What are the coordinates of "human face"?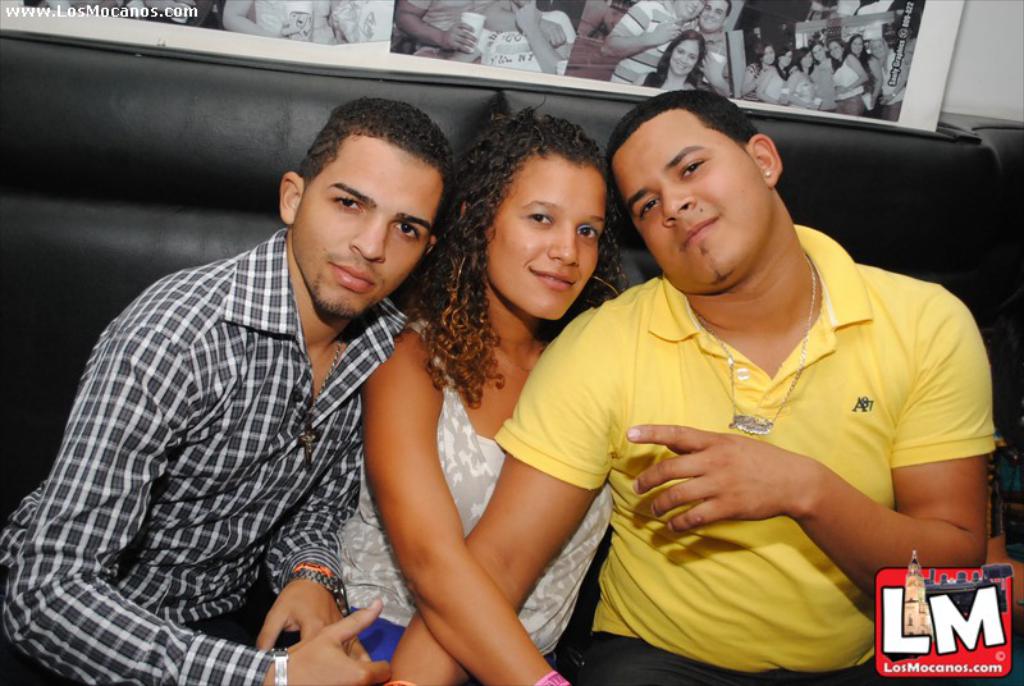
(485, 147, 602, 321).
